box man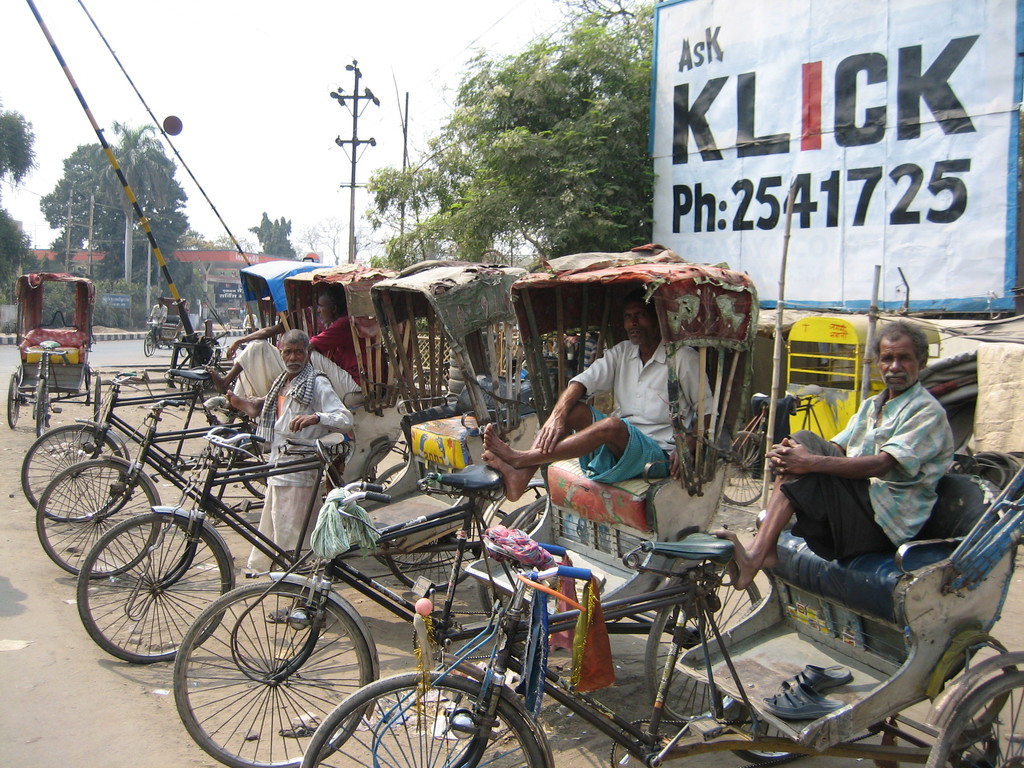
(205, 291, 314, 396)
